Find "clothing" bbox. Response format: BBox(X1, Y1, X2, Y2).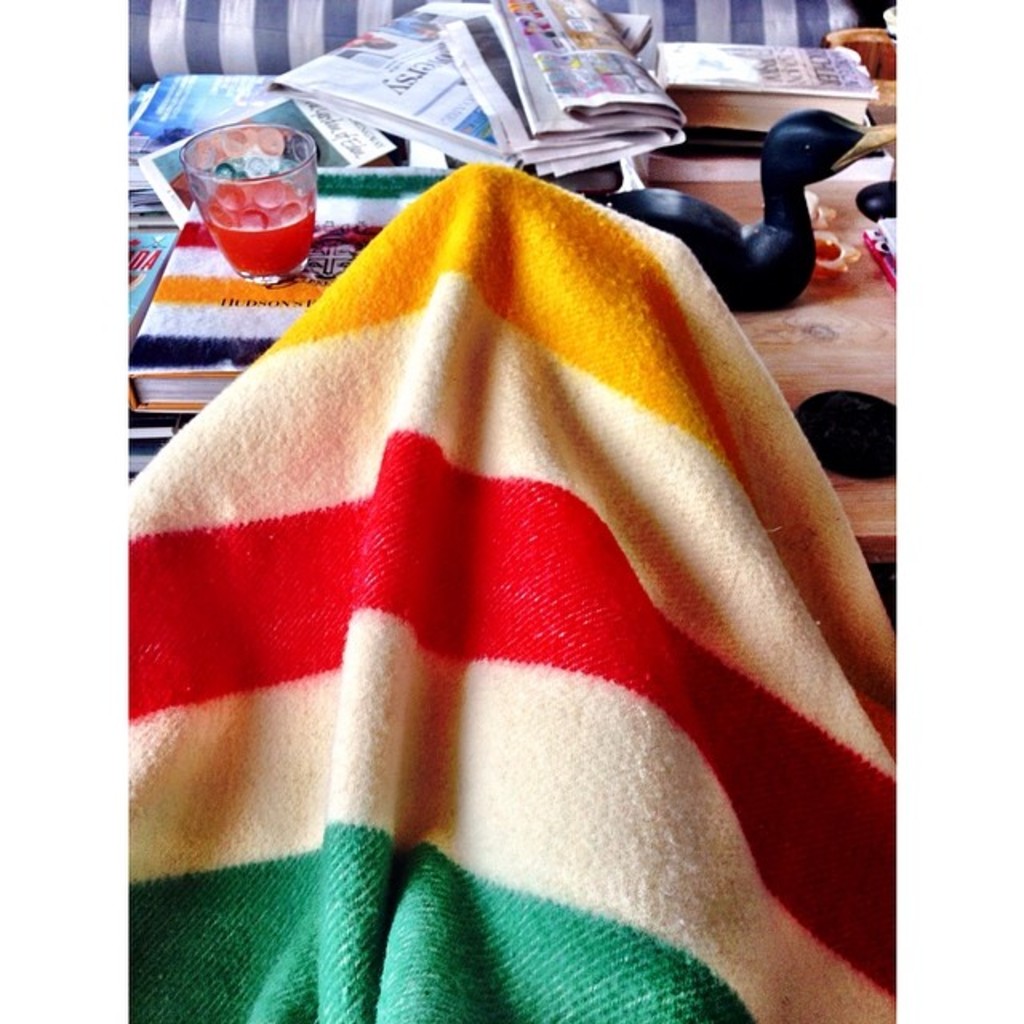
BBox(109, 131, 958, 998).
